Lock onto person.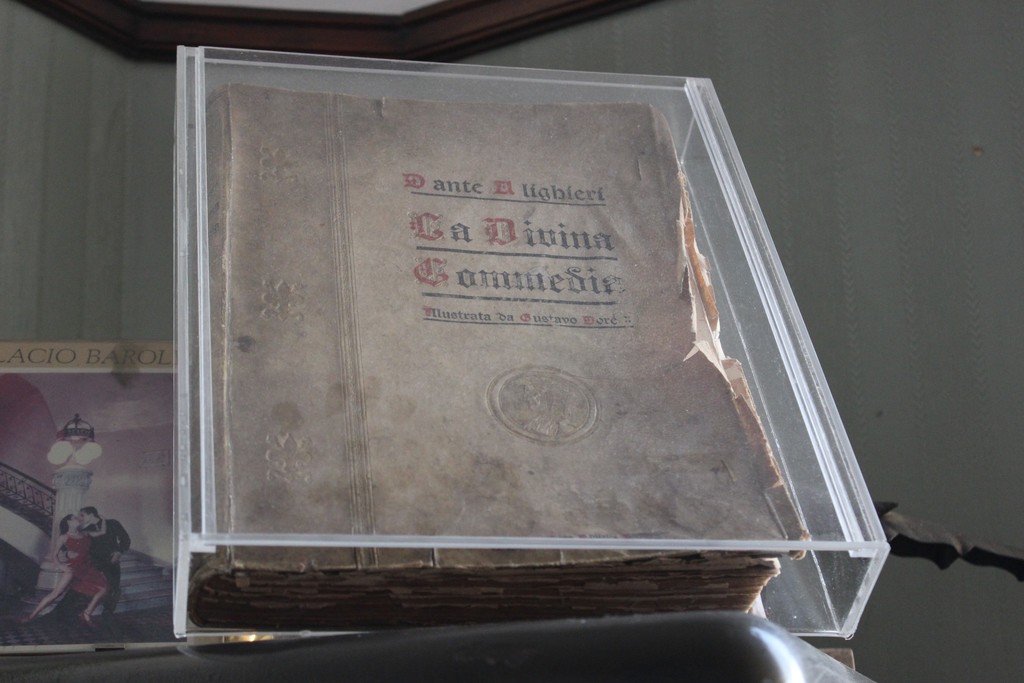
Locked: left=54, top=504, right=133, bottom=623.
